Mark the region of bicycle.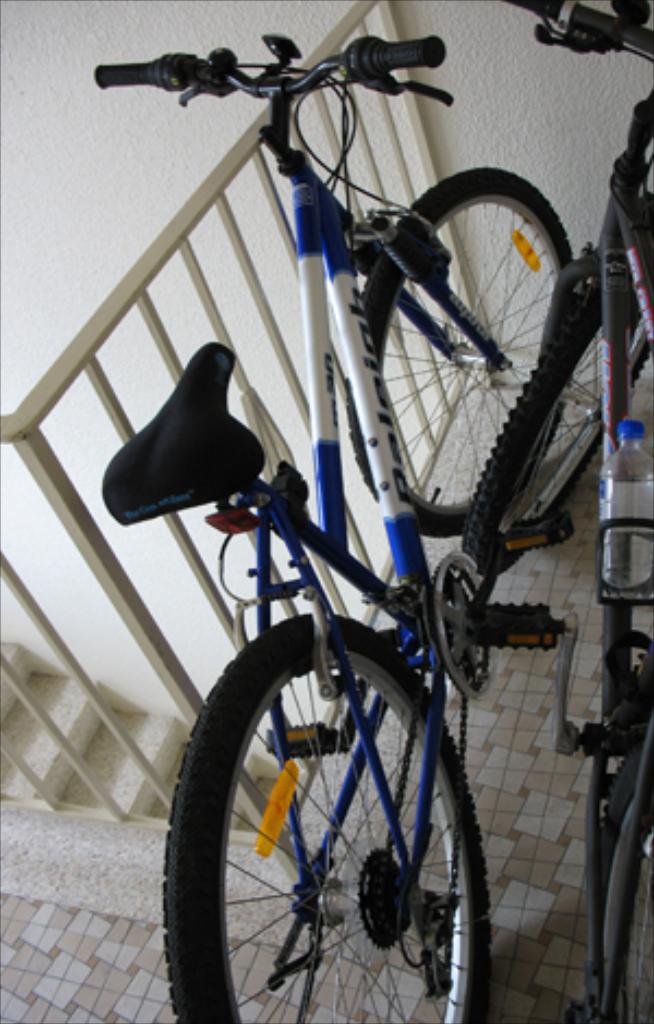
Region: region(81, 63, 630, 1015).
